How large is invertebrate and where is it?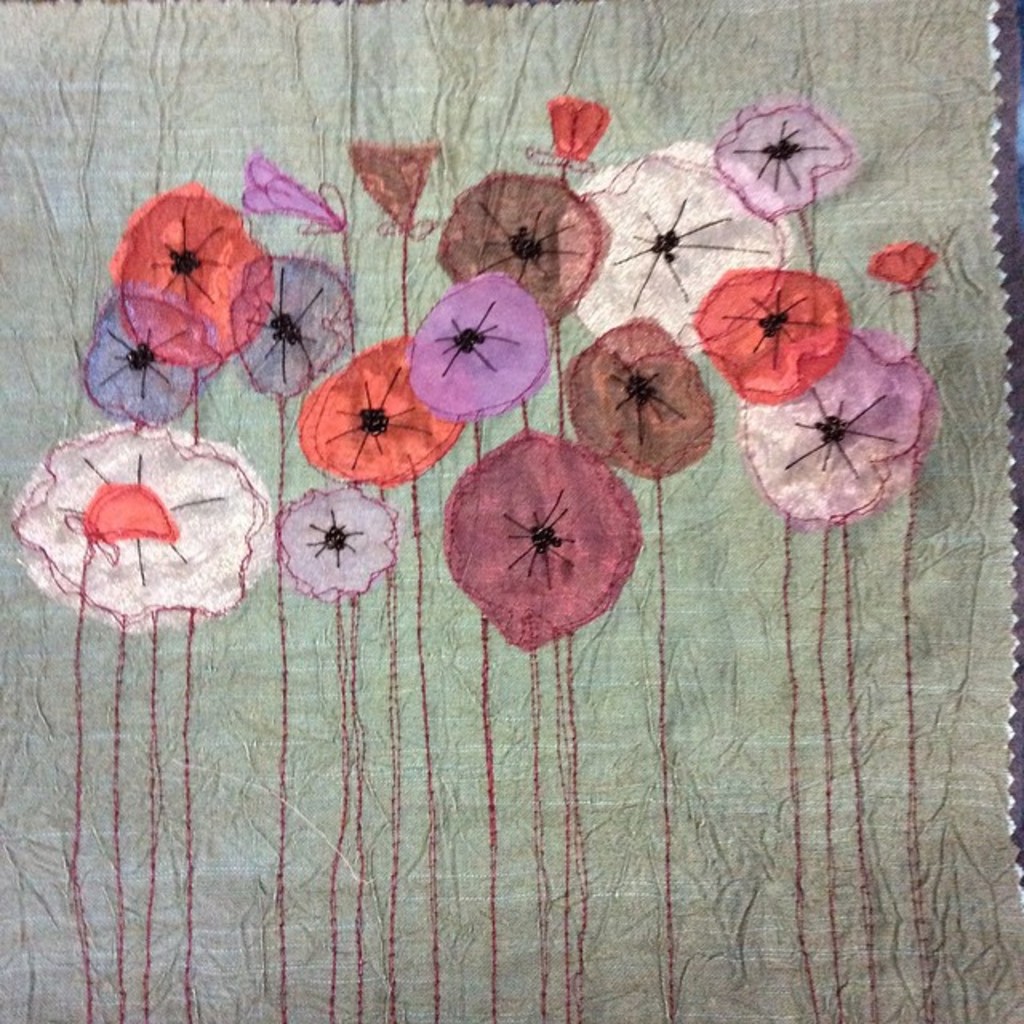
Bounding box: 739 118 832 195.
